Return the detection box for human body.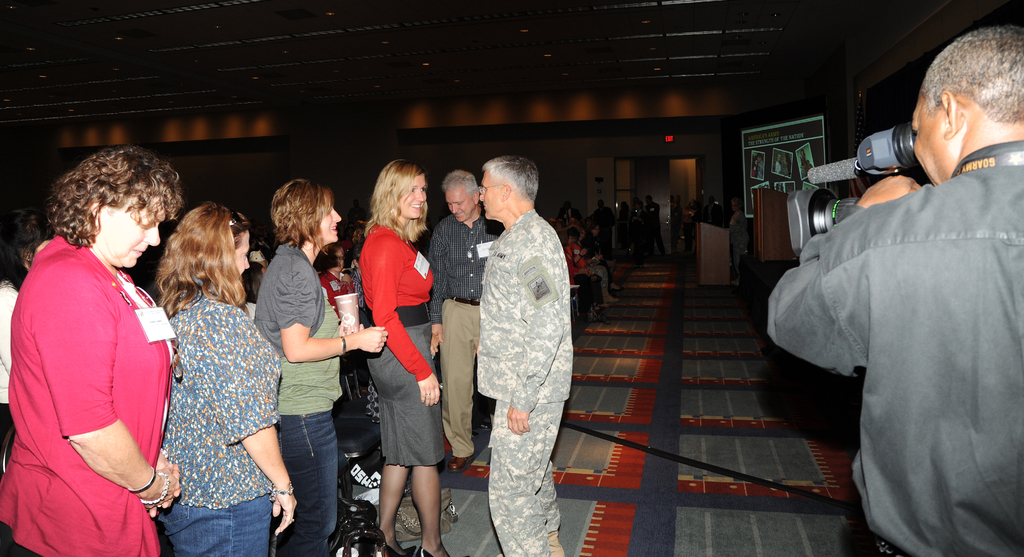
428,211,508,481.
